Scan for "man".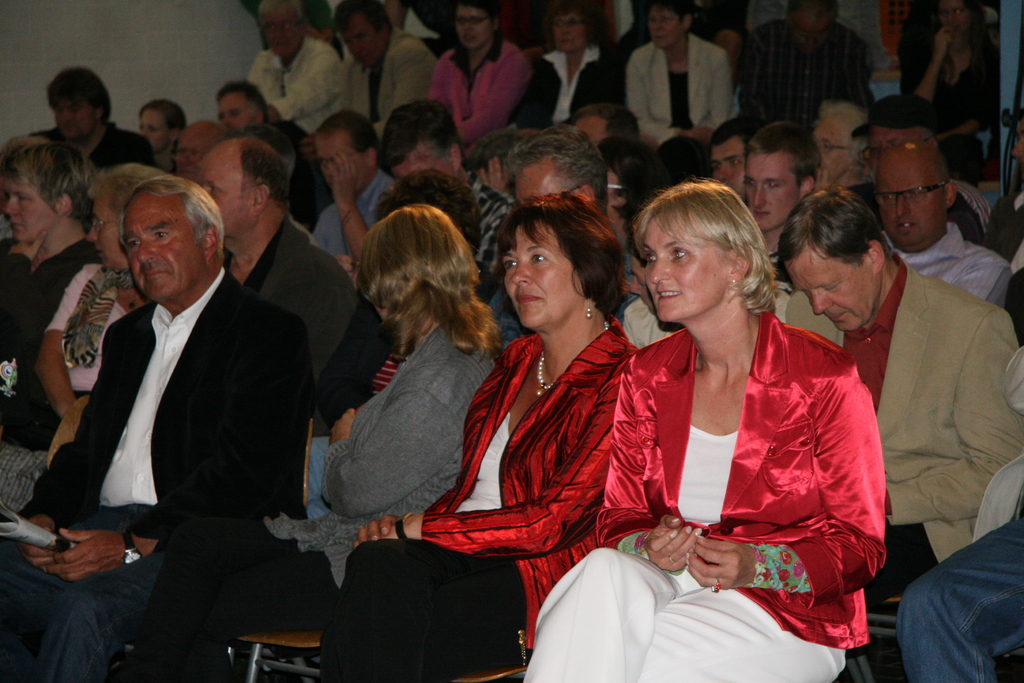
Scan result: region(784, 183, 1020, 599).
